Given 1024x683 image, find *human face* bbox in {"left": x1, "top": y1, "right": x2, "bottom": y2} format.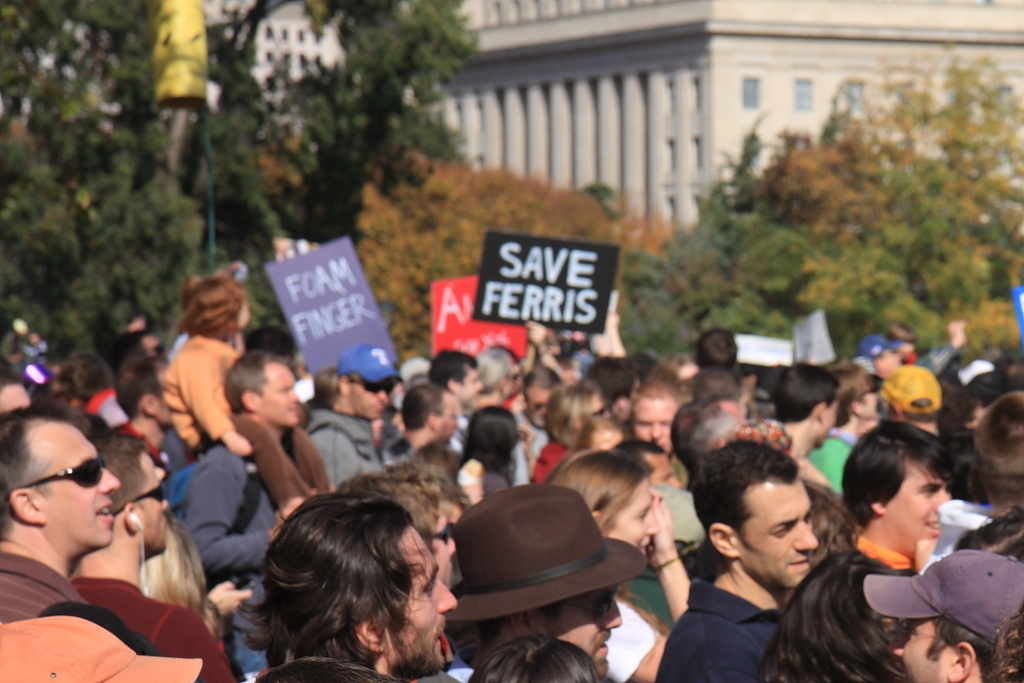
{"left": 455, "top": 361, "right": 481, "bottom": 397}.
